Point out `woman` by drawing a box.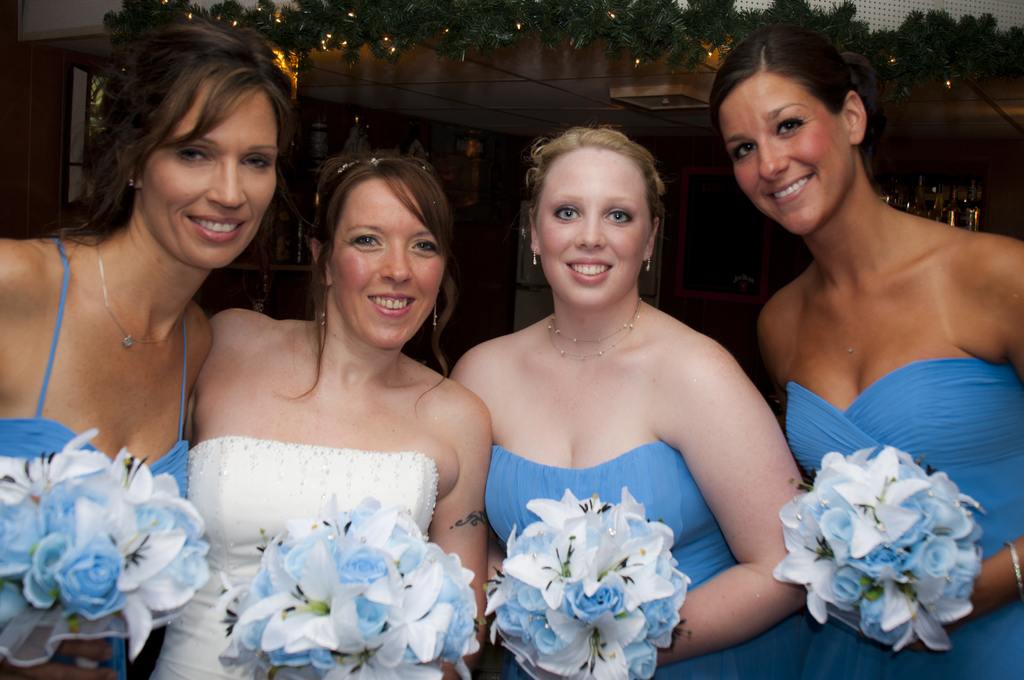
701 22 1023 679.
